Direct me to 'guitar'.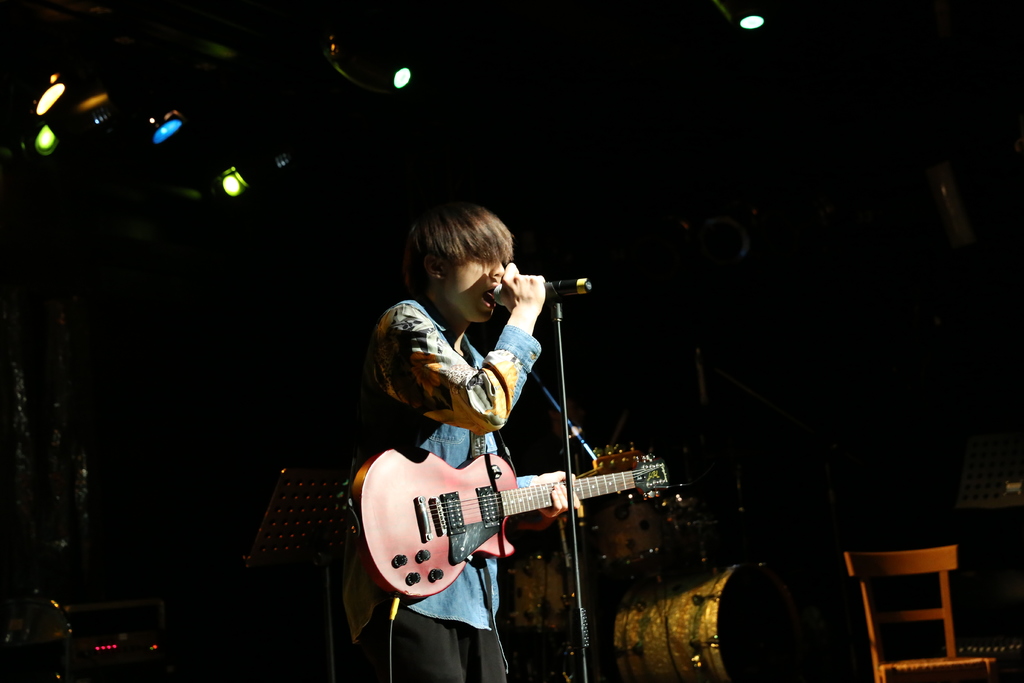
Direction: select_region(335, 442, 696, 609).
